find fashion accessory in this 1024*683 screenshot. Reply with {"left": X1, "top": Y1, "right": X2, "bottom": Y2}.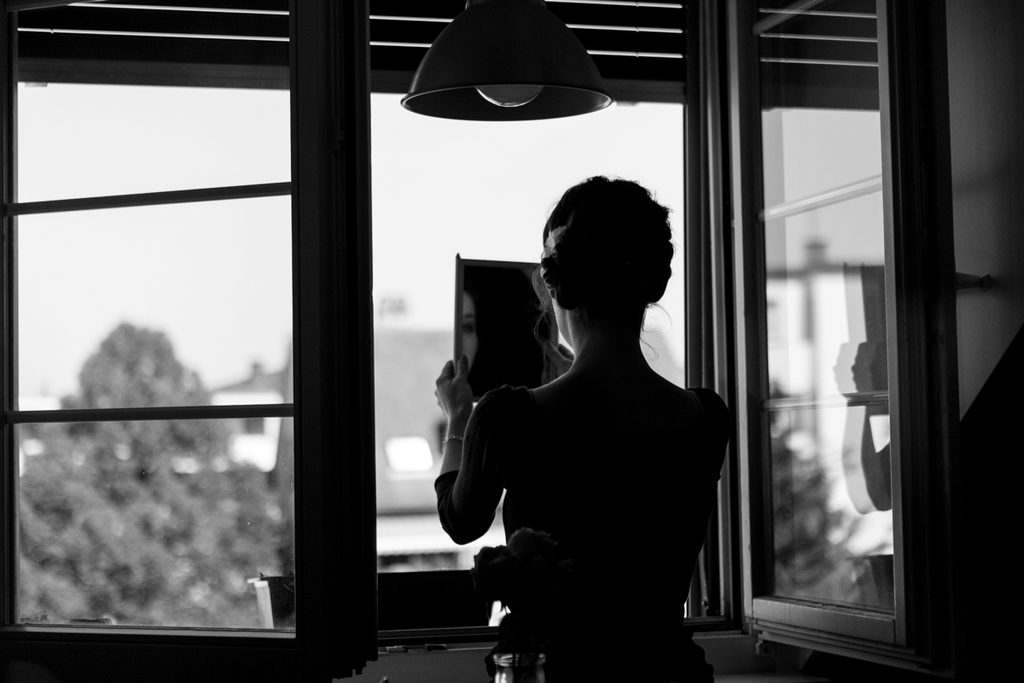
{"left": 444, "top": 433, "right": 463, "bottom": 442}.
